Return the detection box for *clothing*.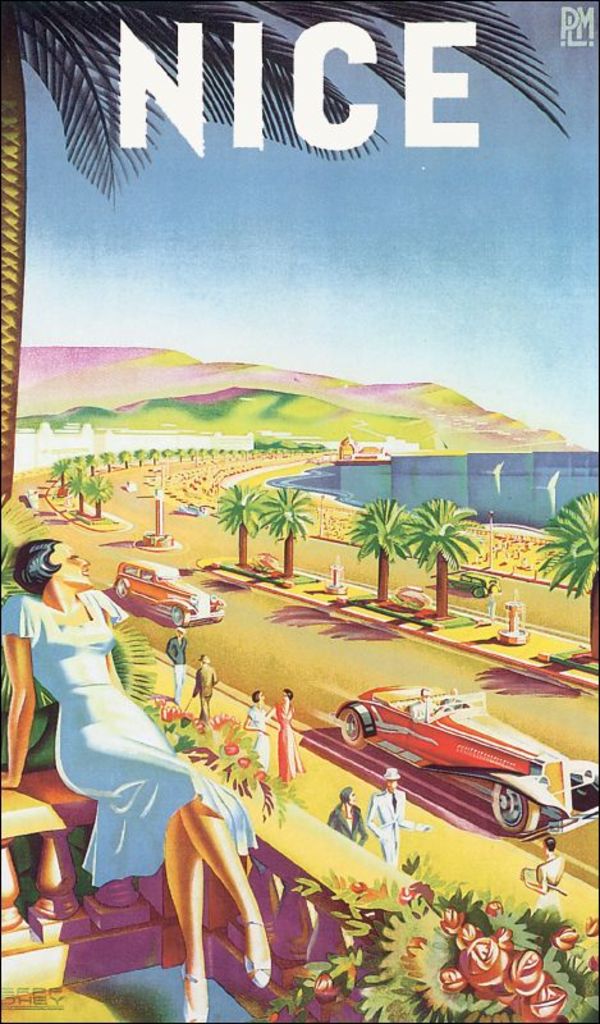
275/695/307/780.
